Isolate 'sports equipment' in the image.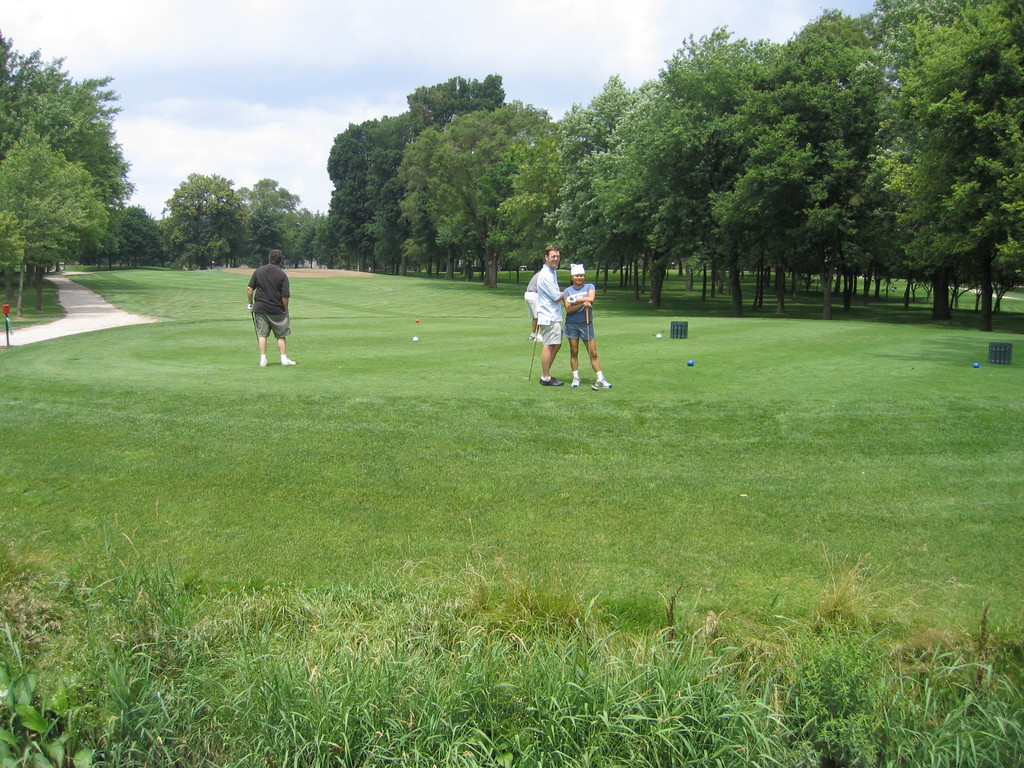
Isolated region: [280, 355, 297, 366].
